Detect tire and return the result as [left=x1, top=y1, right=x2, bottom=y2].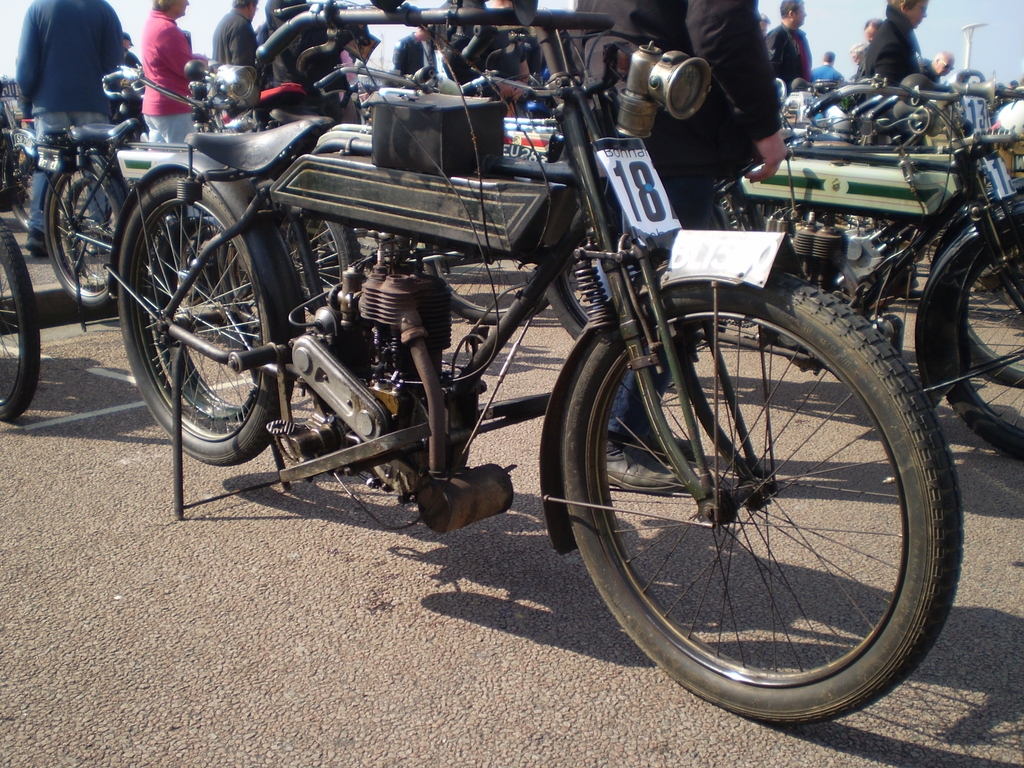
[left=916, top=212, right=1023, bottom=466].
